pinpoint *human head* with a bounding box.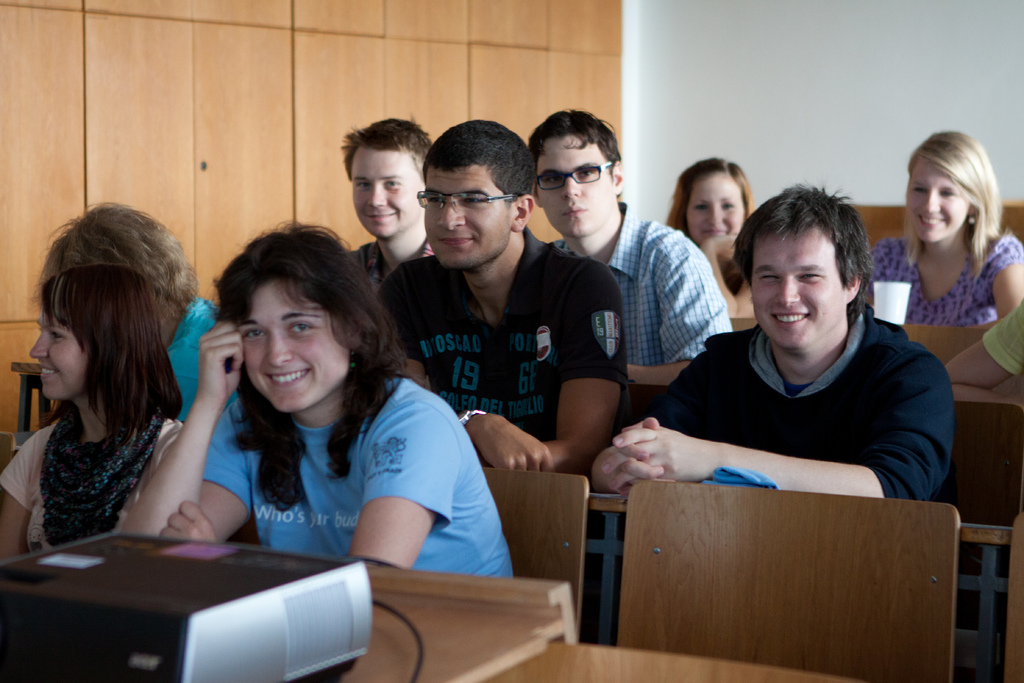
{"left": 669, "top": 157, "right": 753, "bottom": 249}.
